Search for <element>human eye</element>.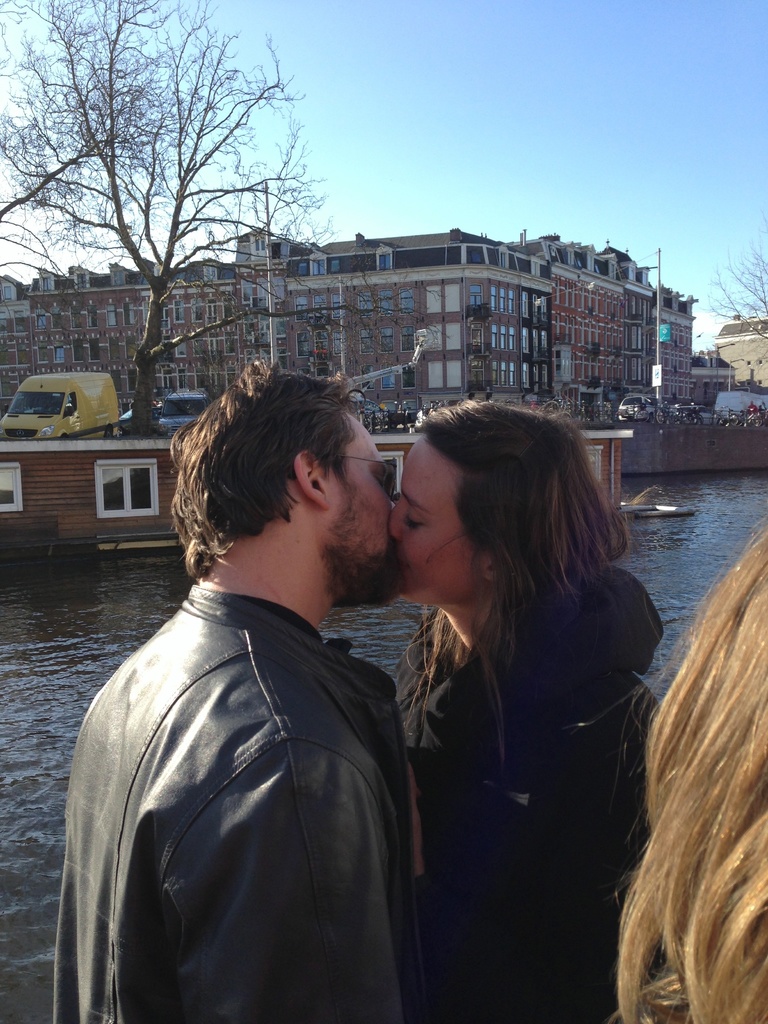
Found at [401,515,422,536].
